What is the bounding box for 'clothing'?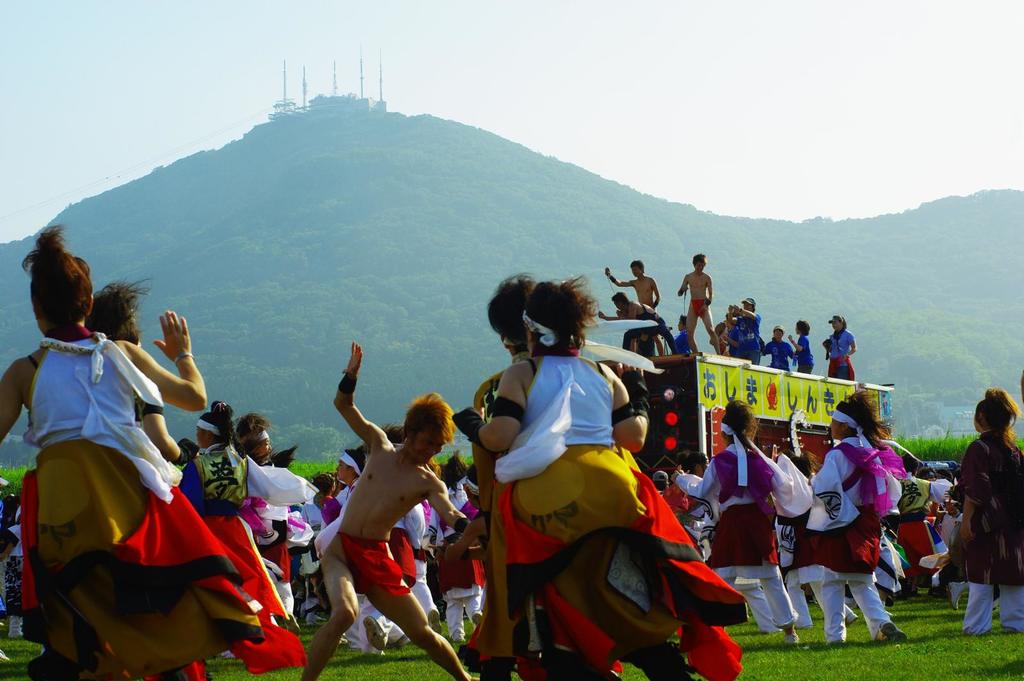
[945,429,1023,636].
